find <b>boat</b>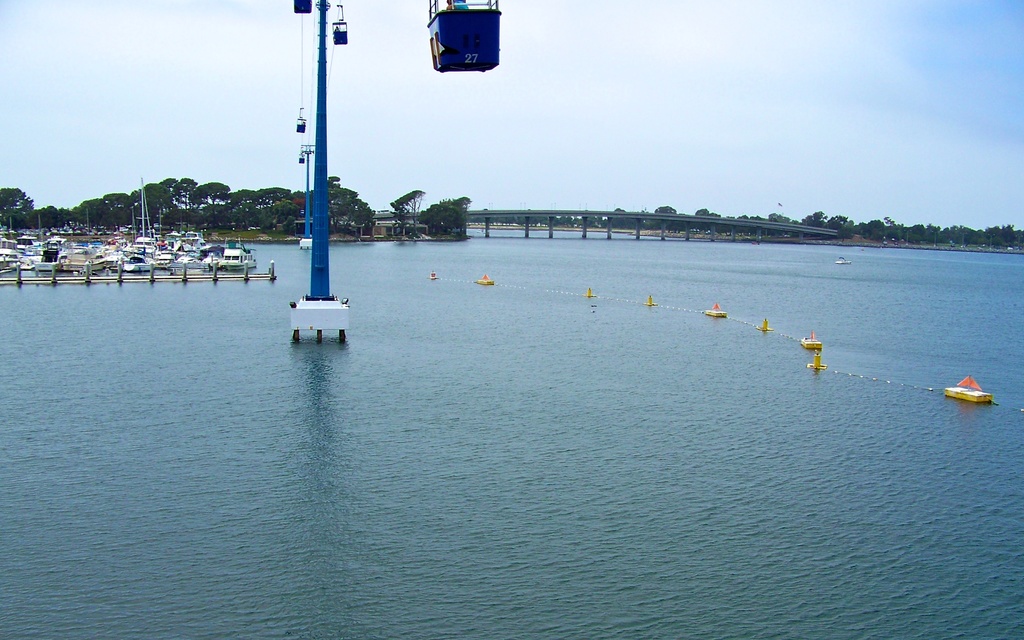
select_region(38, 237, 69, 275)
